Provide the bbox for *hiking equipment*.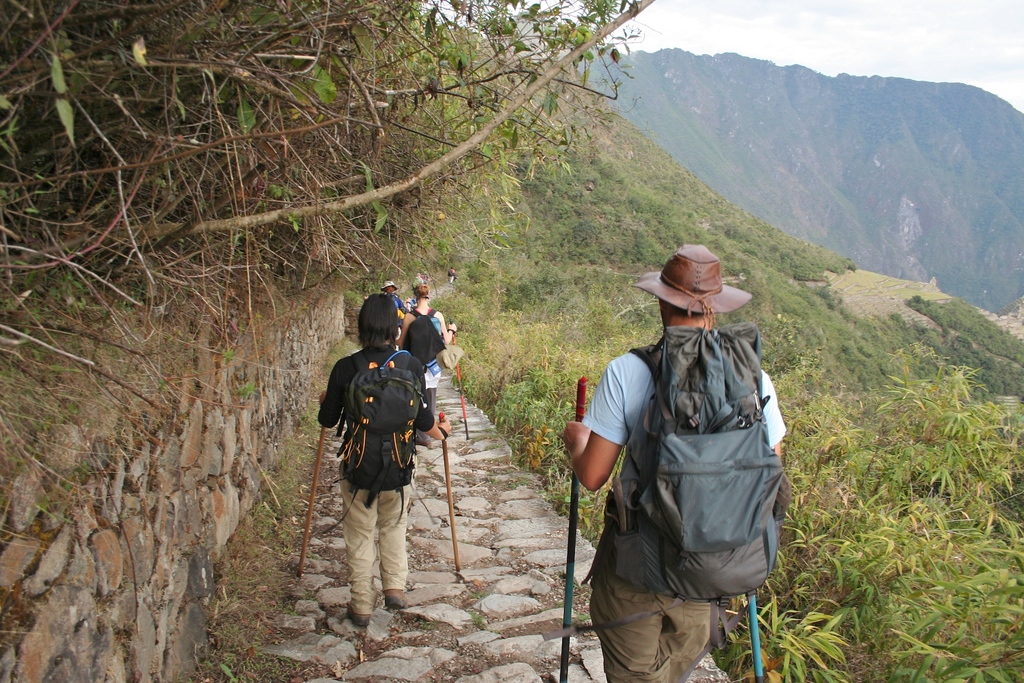
x1=387 y1=588 x2=410 y2=608.
